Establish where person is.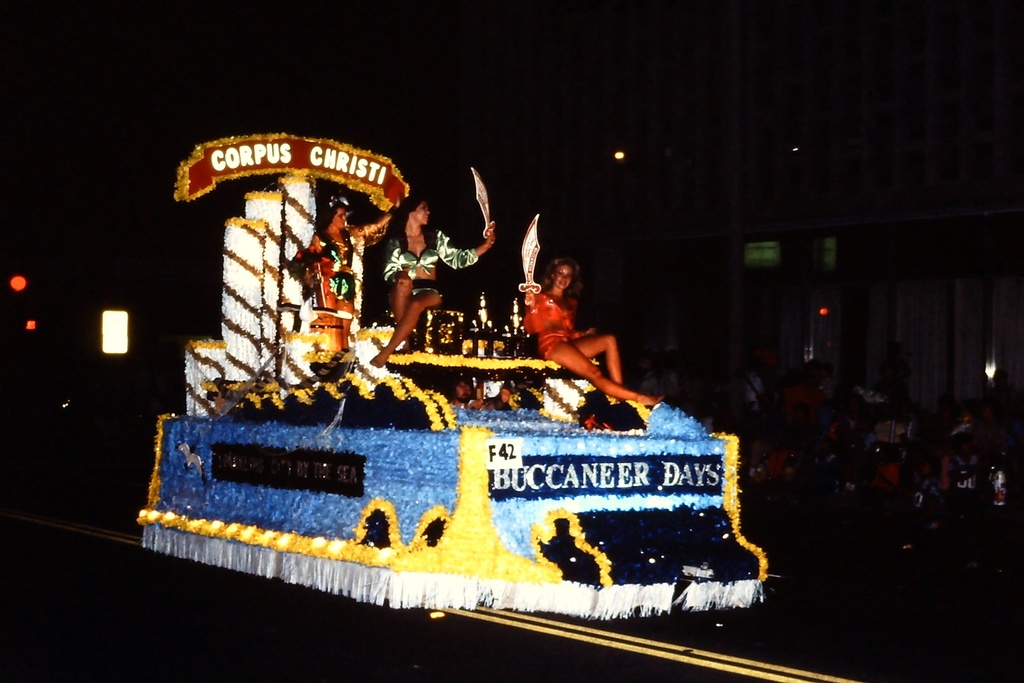
Established at [518,255,669,406].
